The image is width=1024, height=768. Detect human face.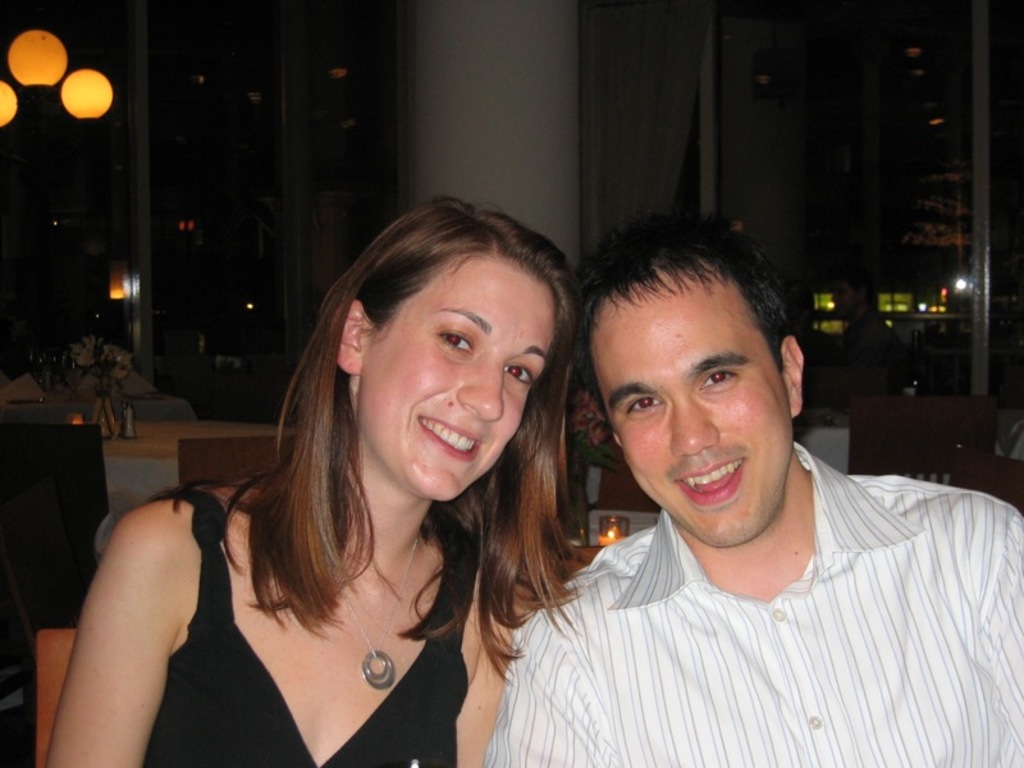
Detection: x1=594 y1=260 x2=794 y2=545.
